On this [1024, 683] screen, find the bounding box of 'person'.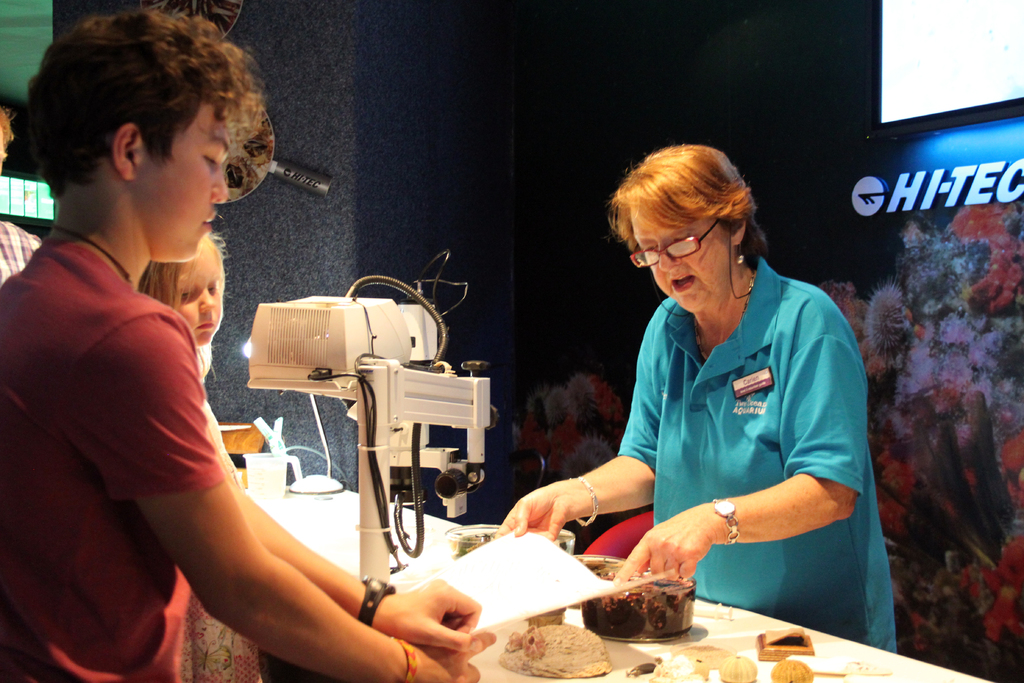
Bounding box: pyautogui.locateOnScreen(136, 226, 264, 682).
